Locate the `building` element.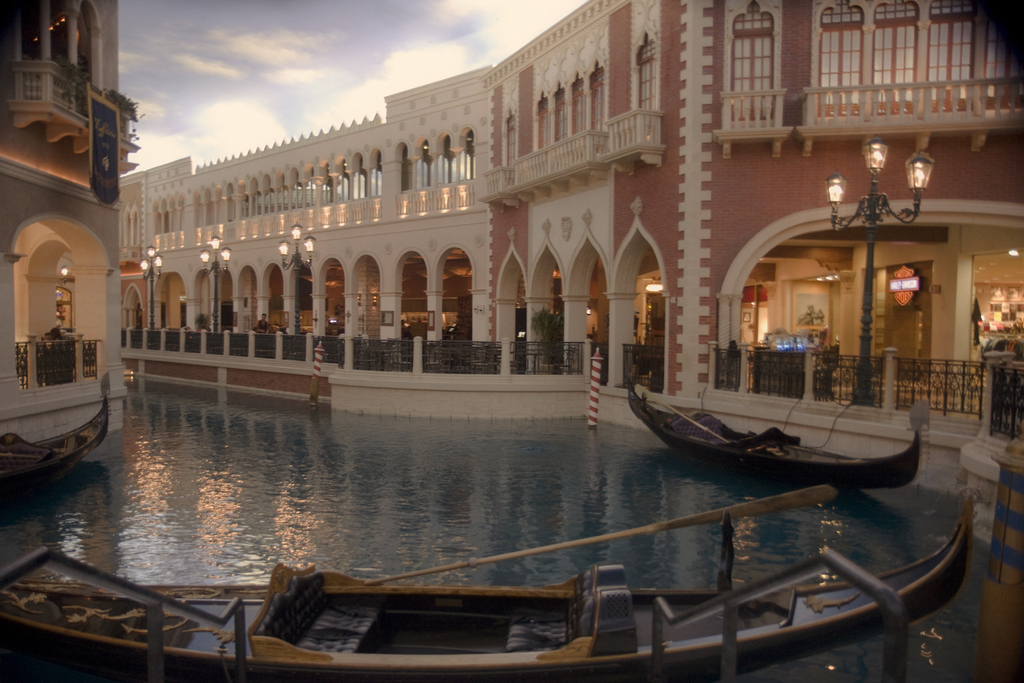
Element bbox: pyautogui.locateOnScreen(0, 0, 139, 431).
